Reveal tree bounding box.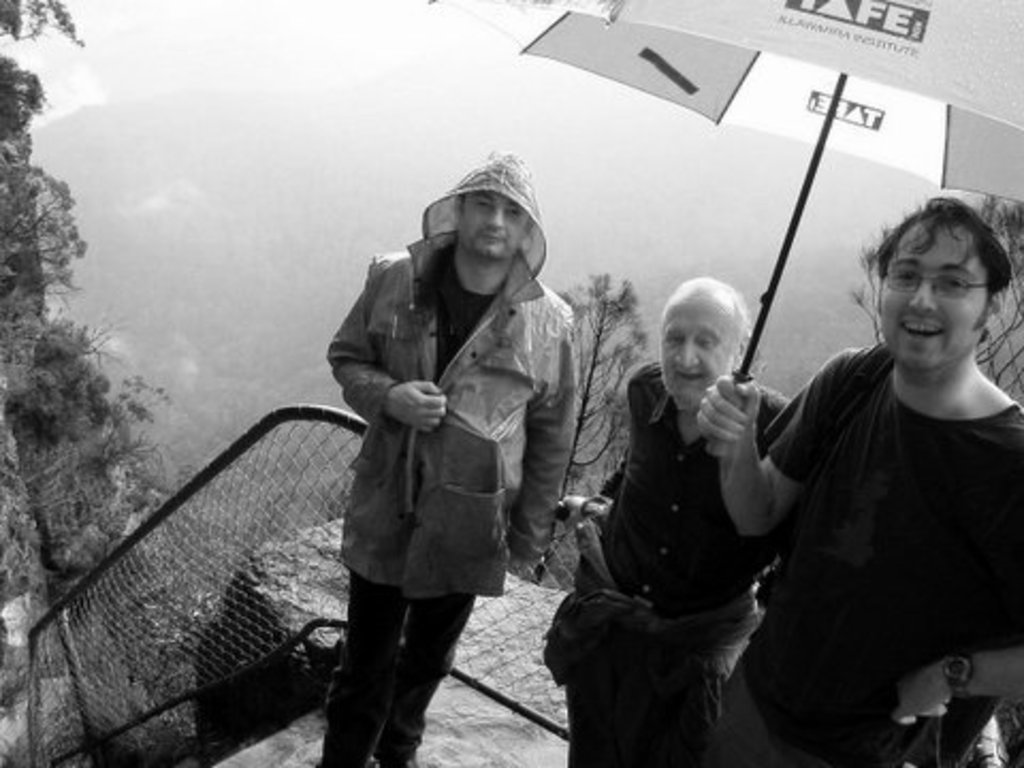
Revealed: BBox(495, 269, 655, 589).
